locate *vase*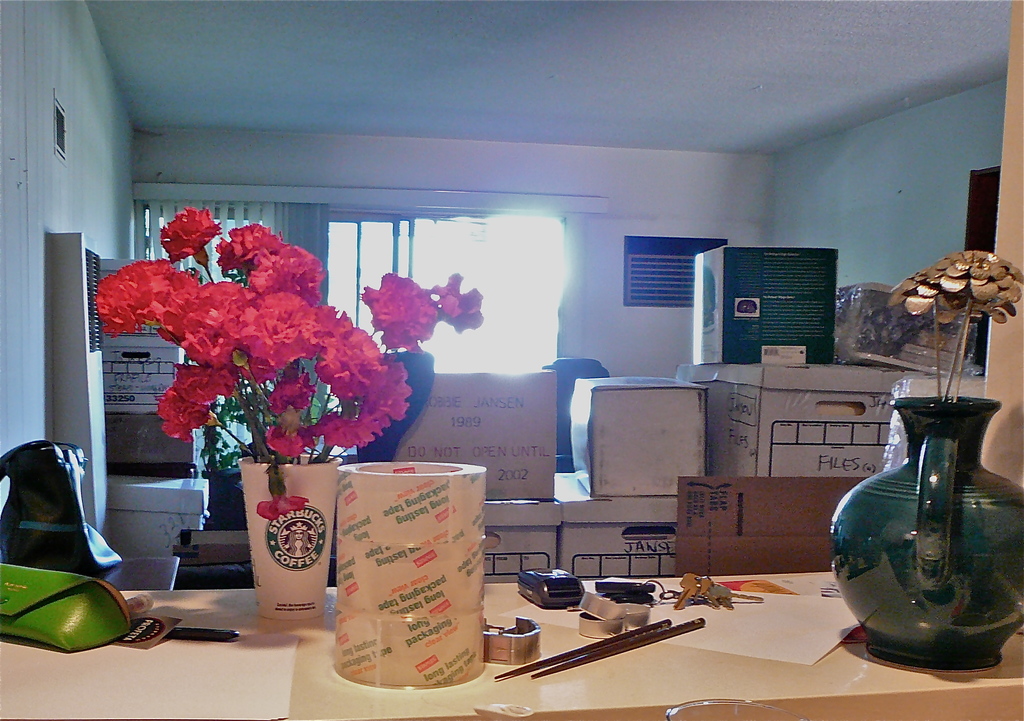
locate(824, 394, 1023, 674)
